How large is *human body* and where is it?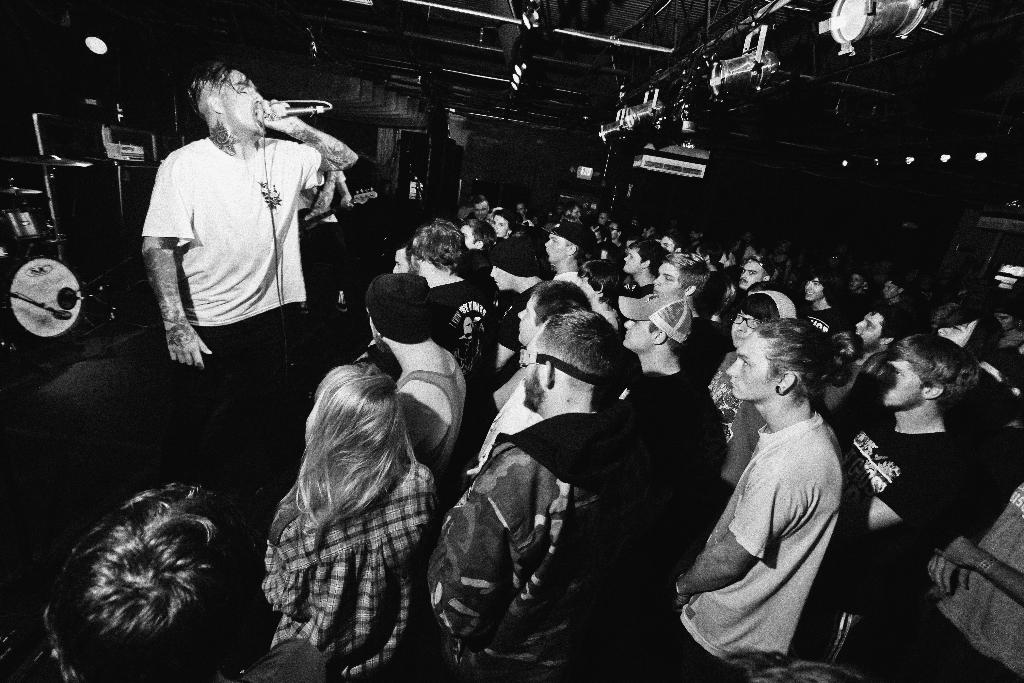
Bounding box: select_region(619, 231, 670, 277).
